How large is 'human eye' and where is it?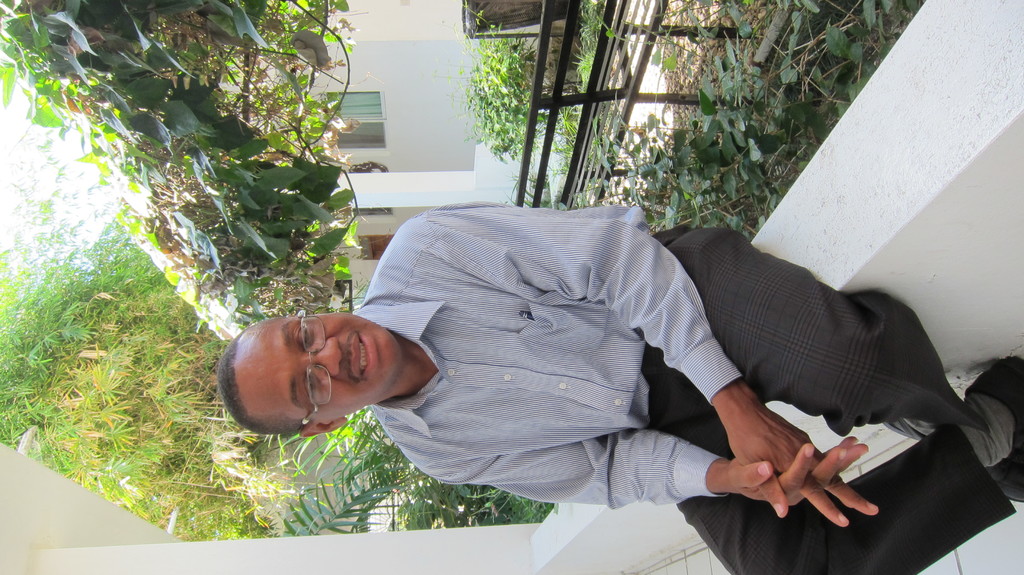
Bounding box: select_region(292, 321, 316, 353).
